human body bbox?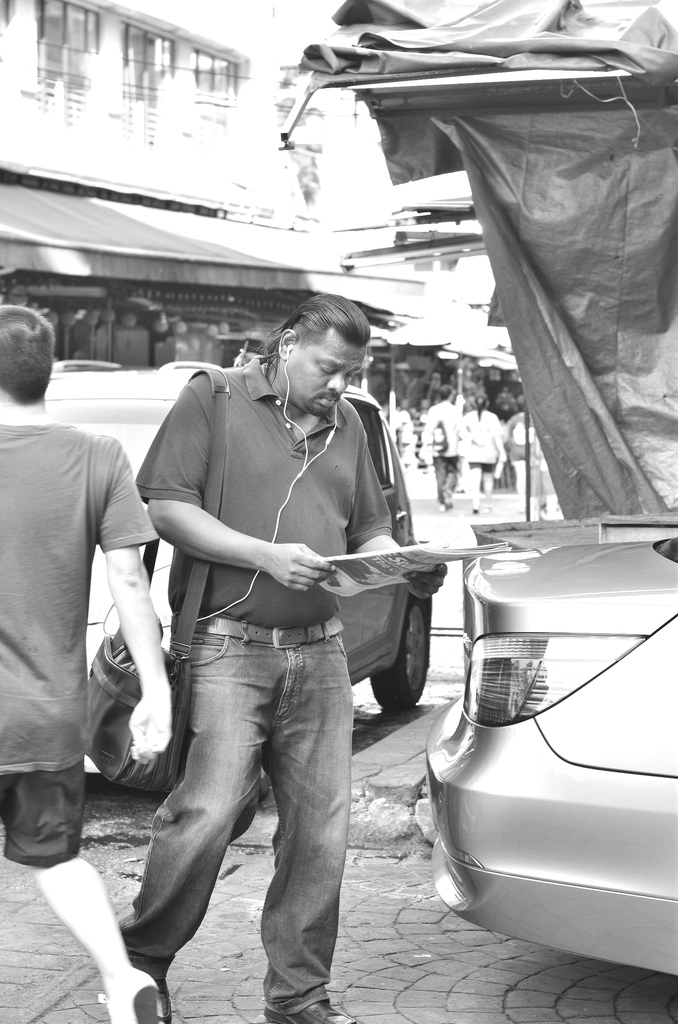
116:285:465:963
